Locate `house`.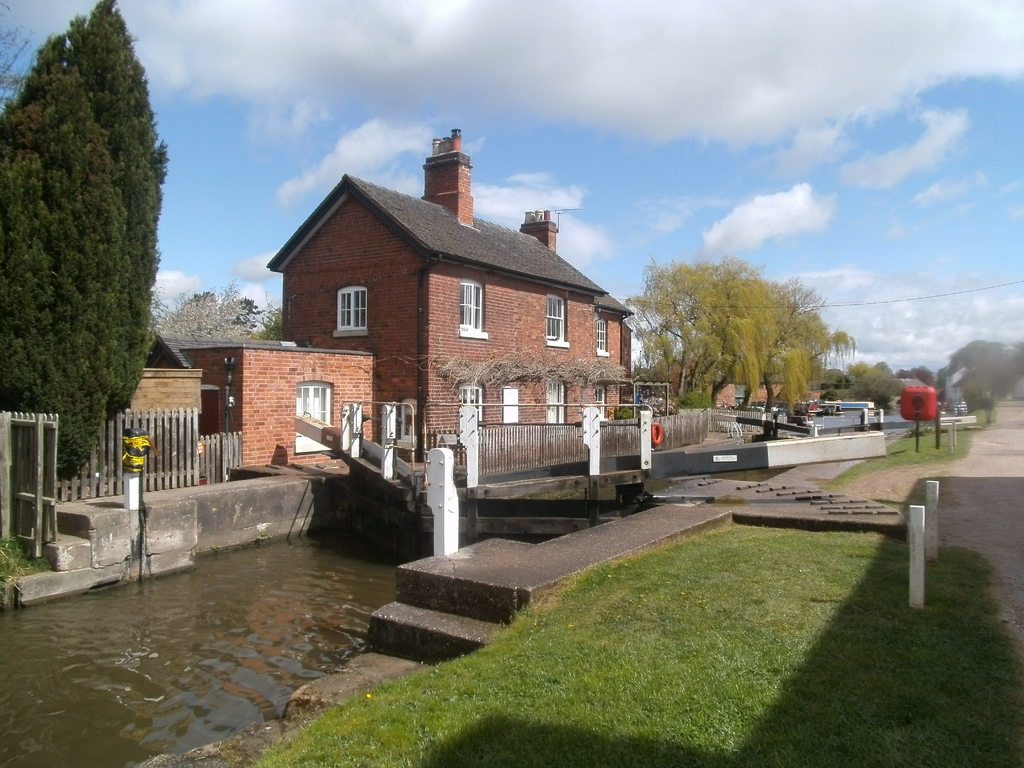
Bounding box: [264,125,636,484].
